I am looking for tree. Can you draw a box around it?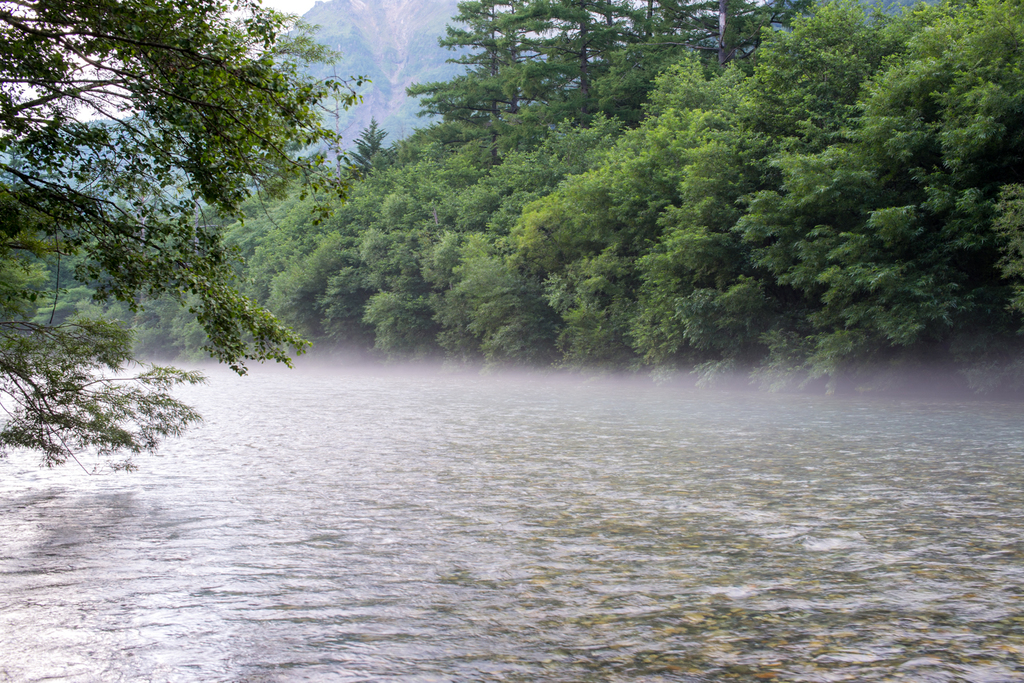
Sure, the bounding box is bbox=(0, 0, 378, 477).
